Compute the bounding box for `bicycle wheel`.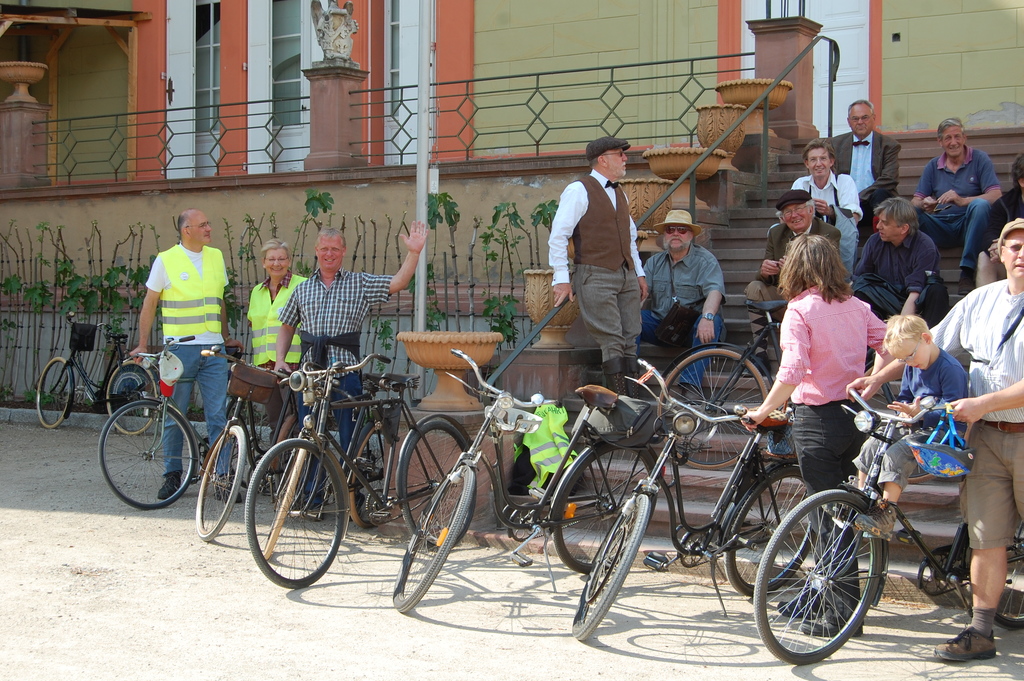
[left=194, top=424, right=250, bottom=542].
